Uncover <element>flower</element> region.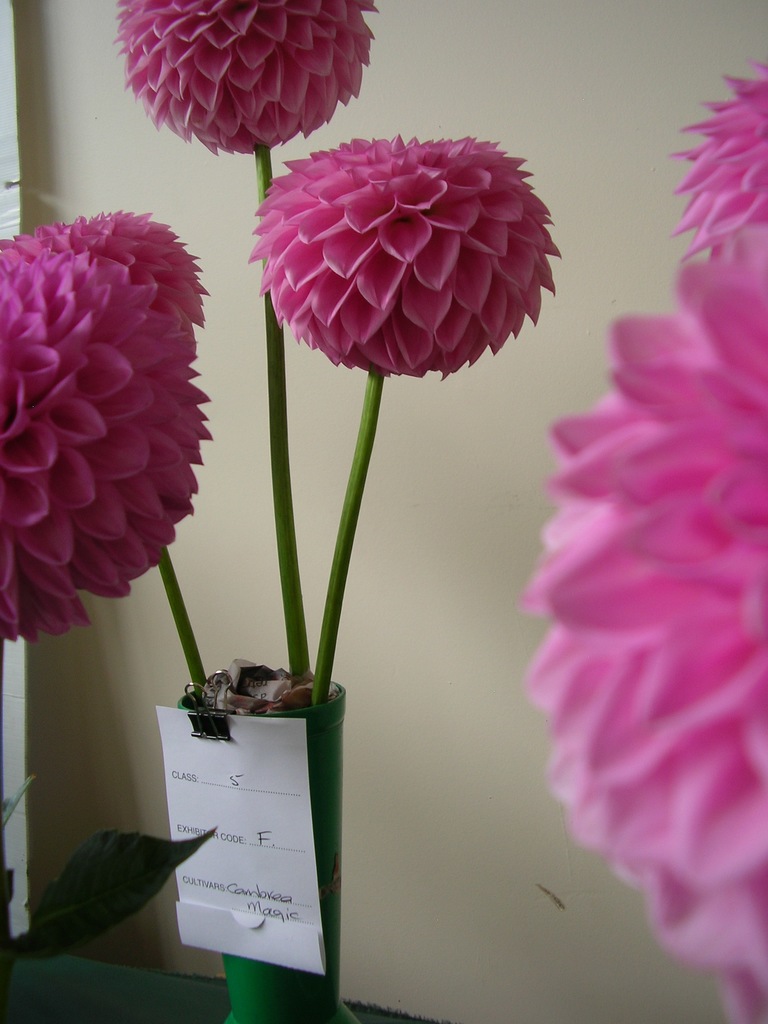
Uncovered: x1=241, y1=109, x2=555, y2=375.
